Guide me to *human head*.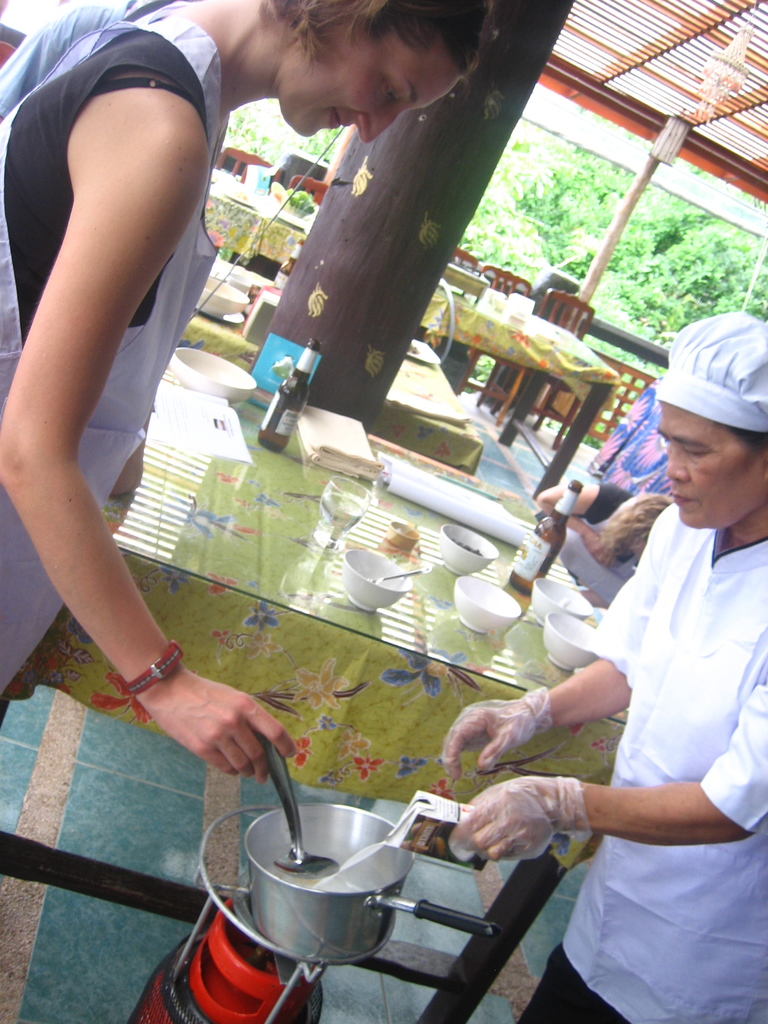
Guidance: [652, 306, 767, 521].
